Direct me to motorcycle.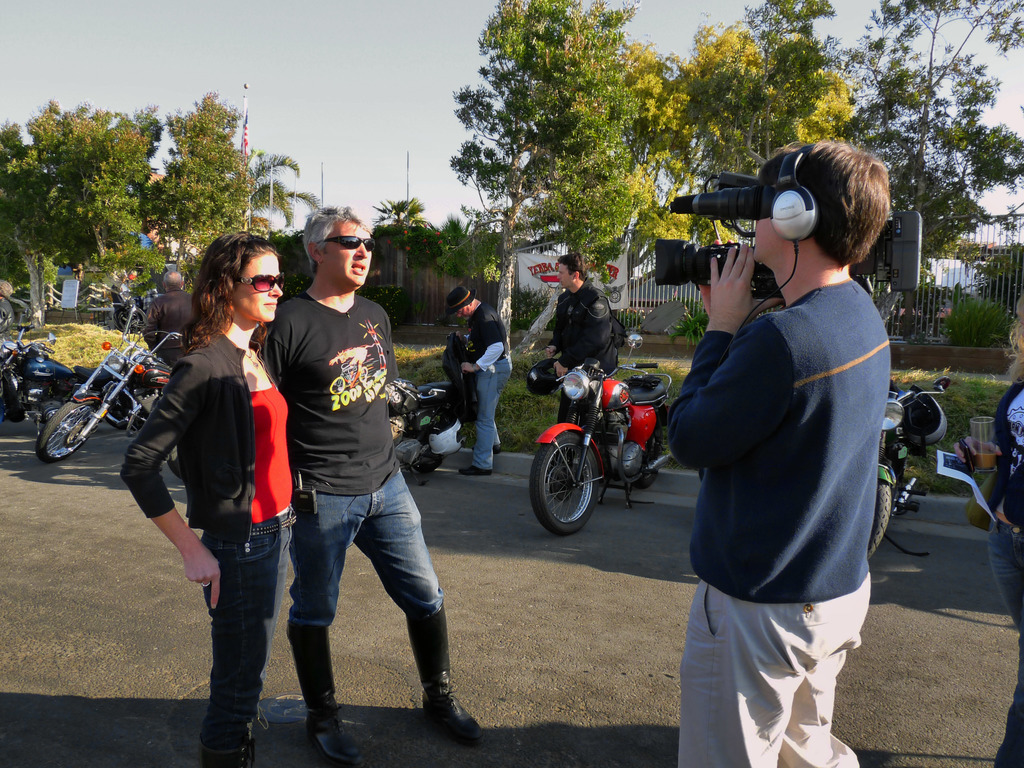
Direction: <box>0,297,96,435</box>.
